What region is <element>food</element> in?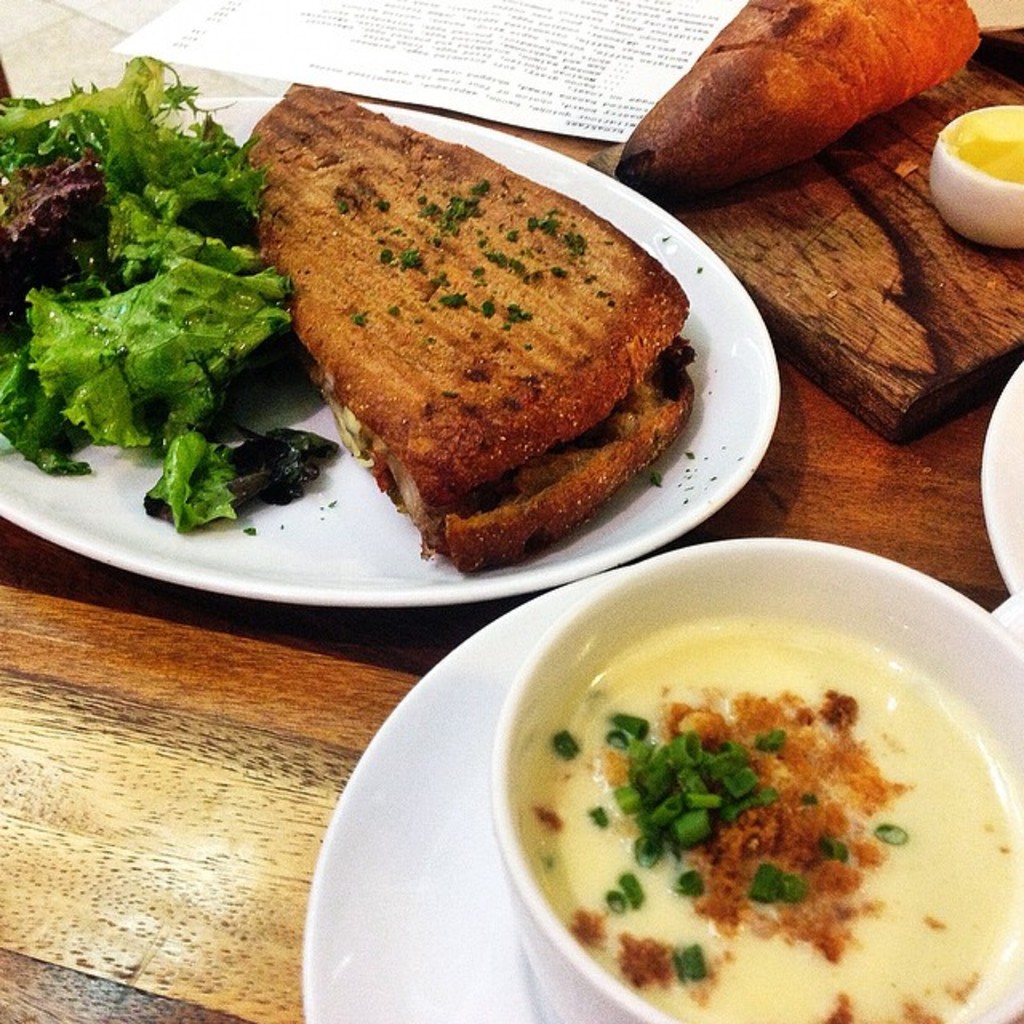
box=[0, 53, 702, 578].
